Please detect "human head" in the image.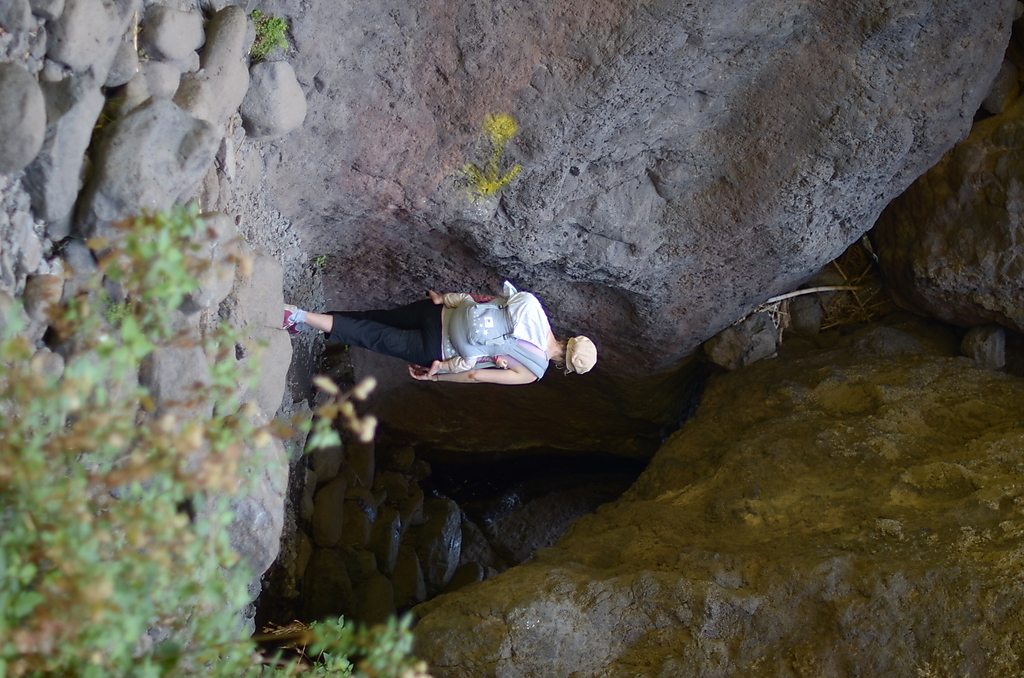
l=556, t=332, r=602, b=380.
